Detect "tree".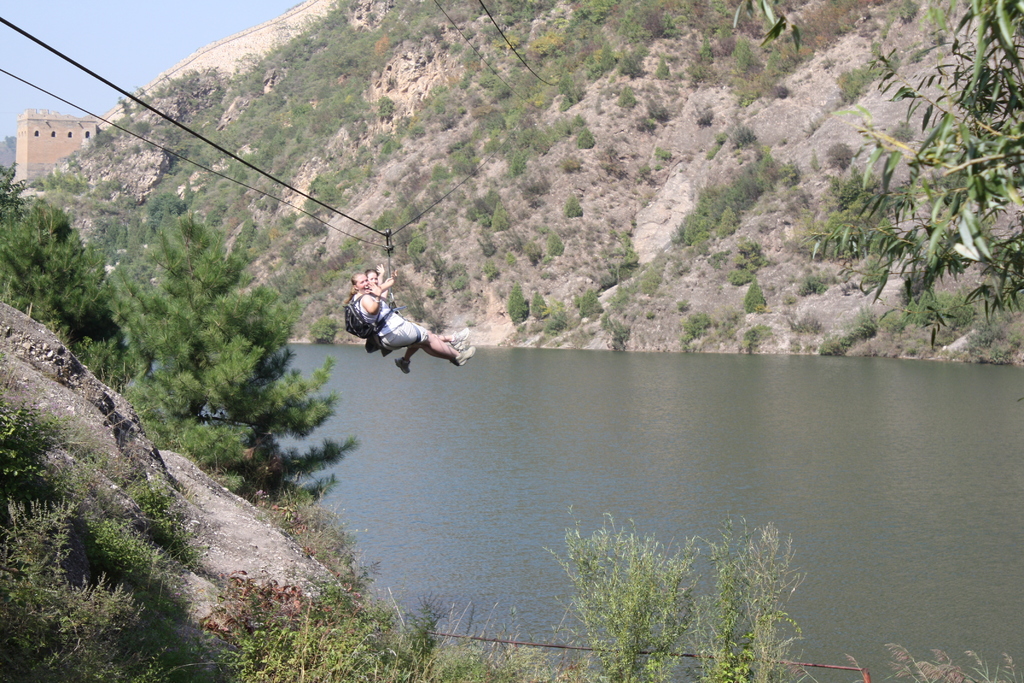
Detected at [732, 0, 1023, 352].
